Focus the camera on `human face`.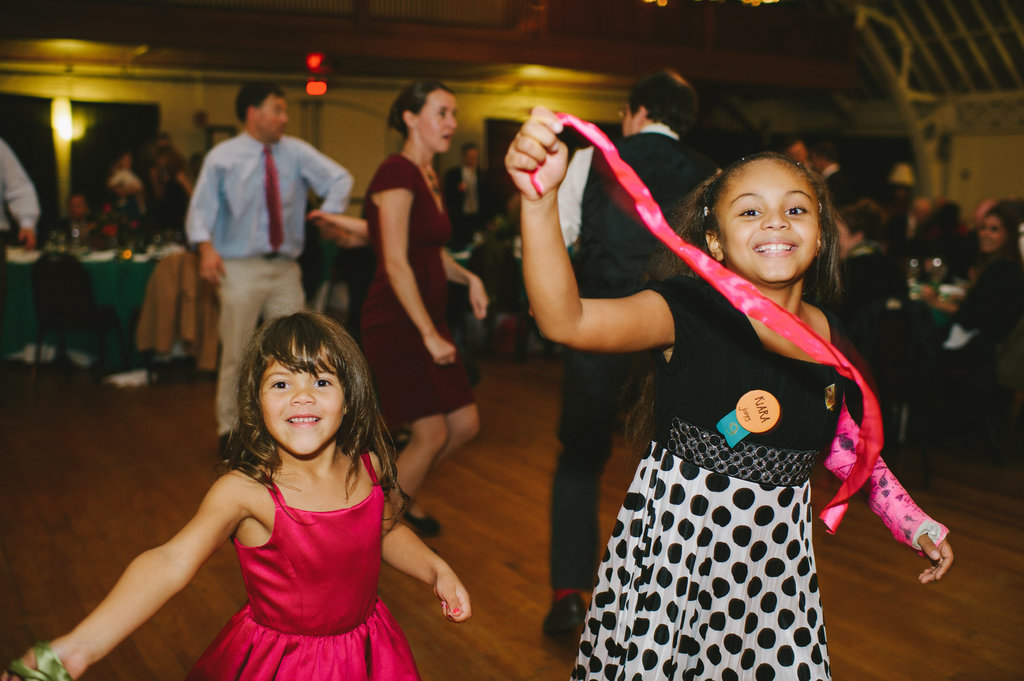
Focus region: [left=980, top=217, right=1004, bottom=247].
